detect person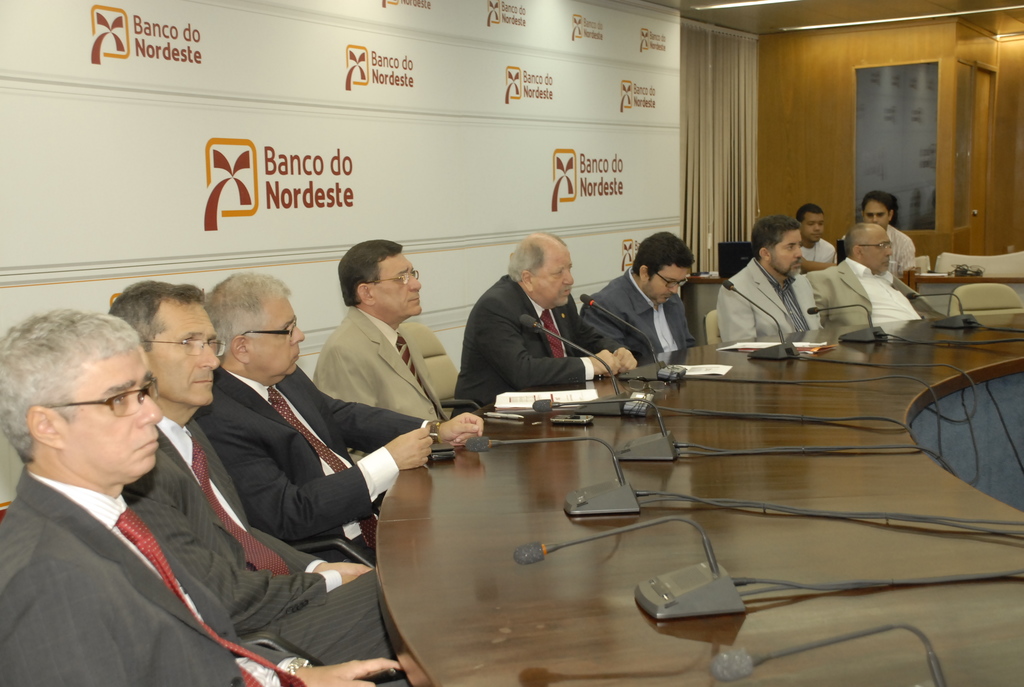
select_region(704, 216, 824, 347)
